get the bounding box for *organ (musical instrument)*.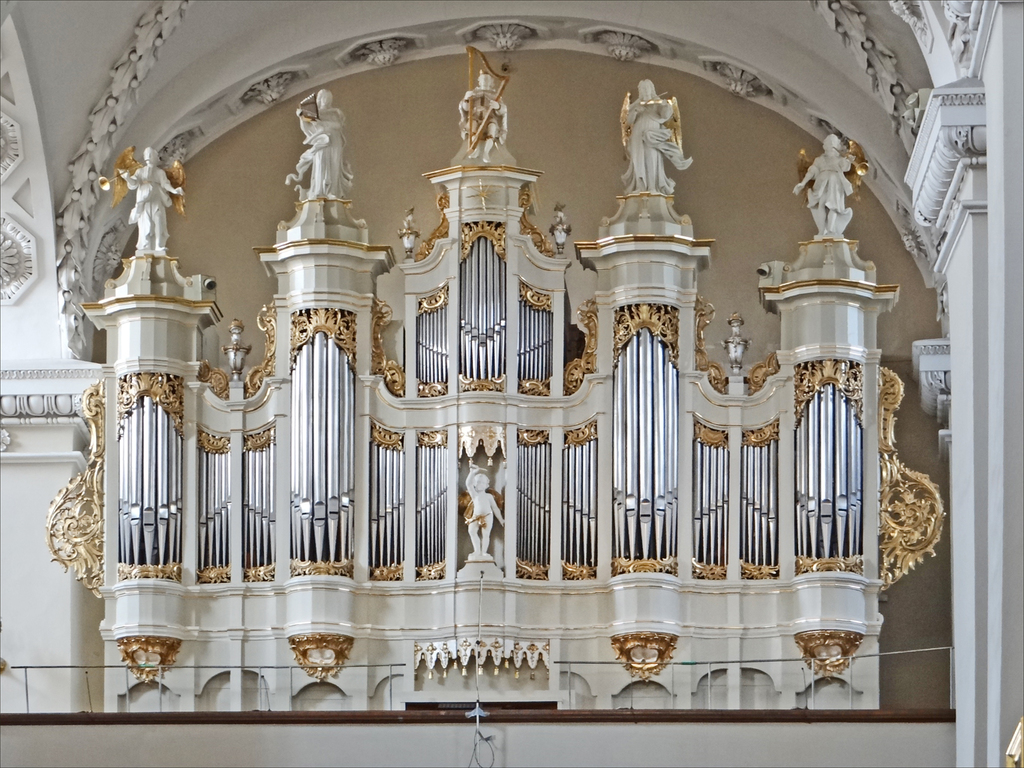
(x1=56, y1=93, x2=948, y2=669).
